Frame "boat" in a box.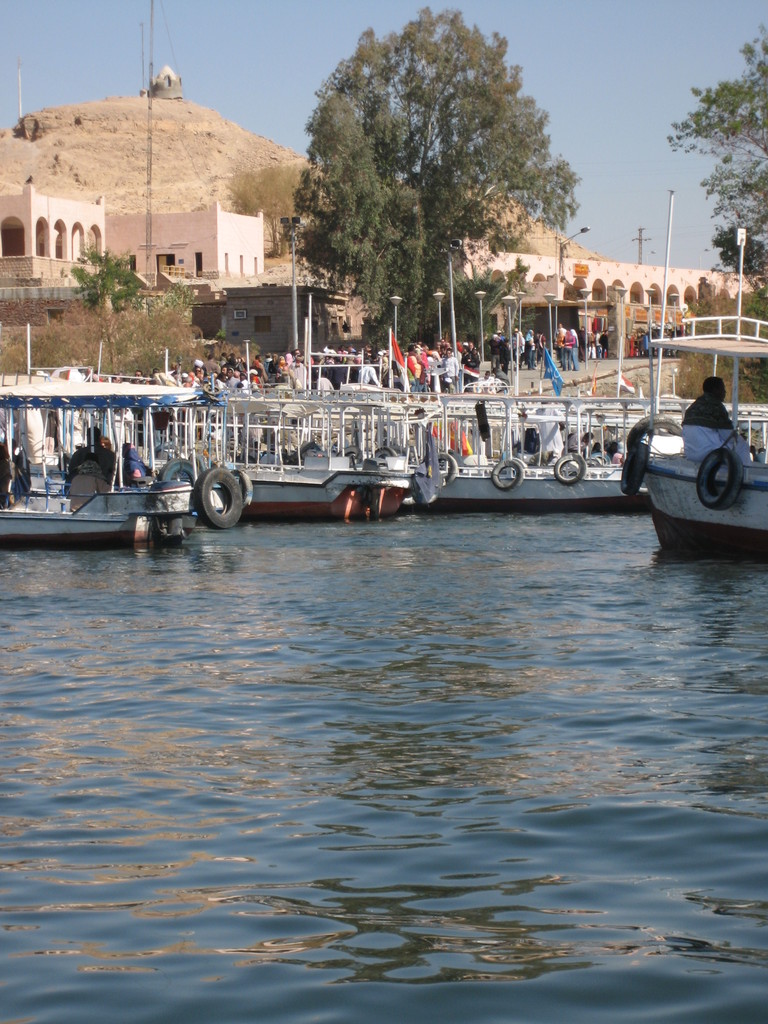
<bbox>3, 342, 237, 559</bbox>.
